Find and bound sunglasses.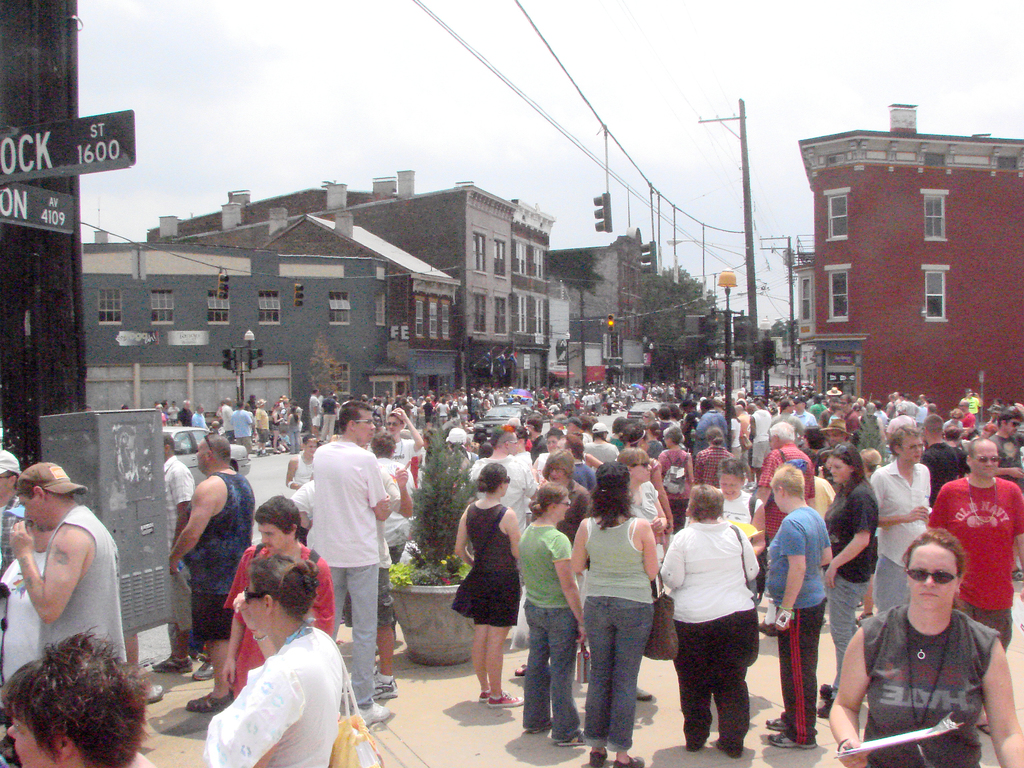
Bound: x1=634, y1=461, x2=649, y2=468.
